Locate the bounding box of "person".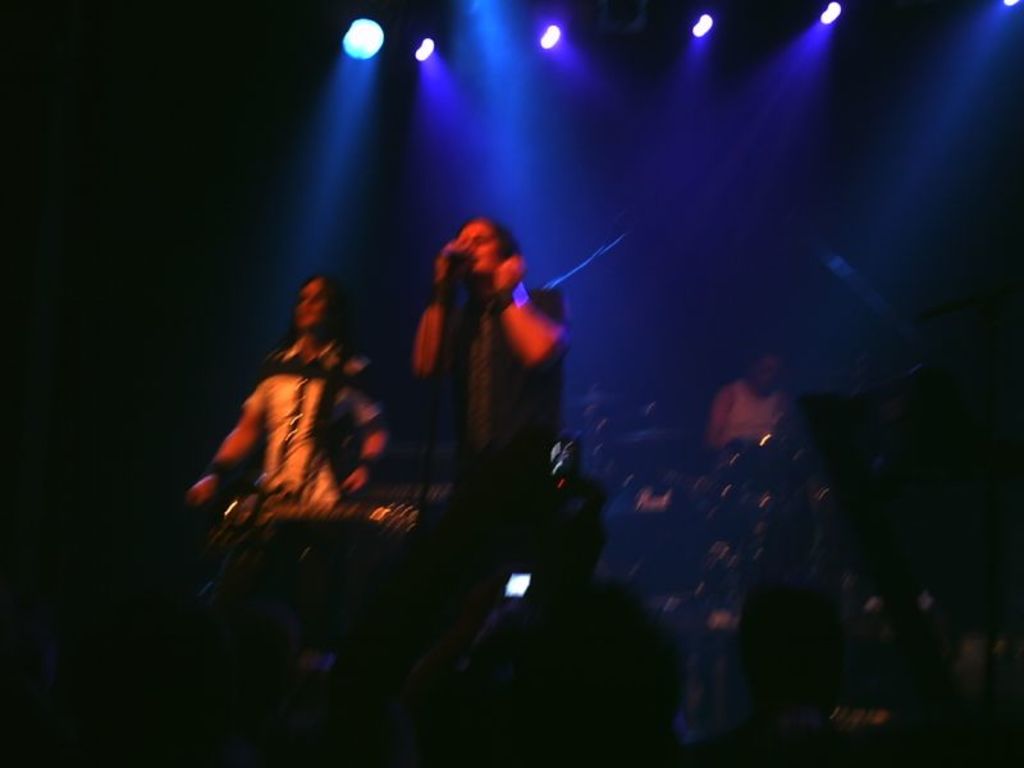
Bounding box: 189,262,385,526.
